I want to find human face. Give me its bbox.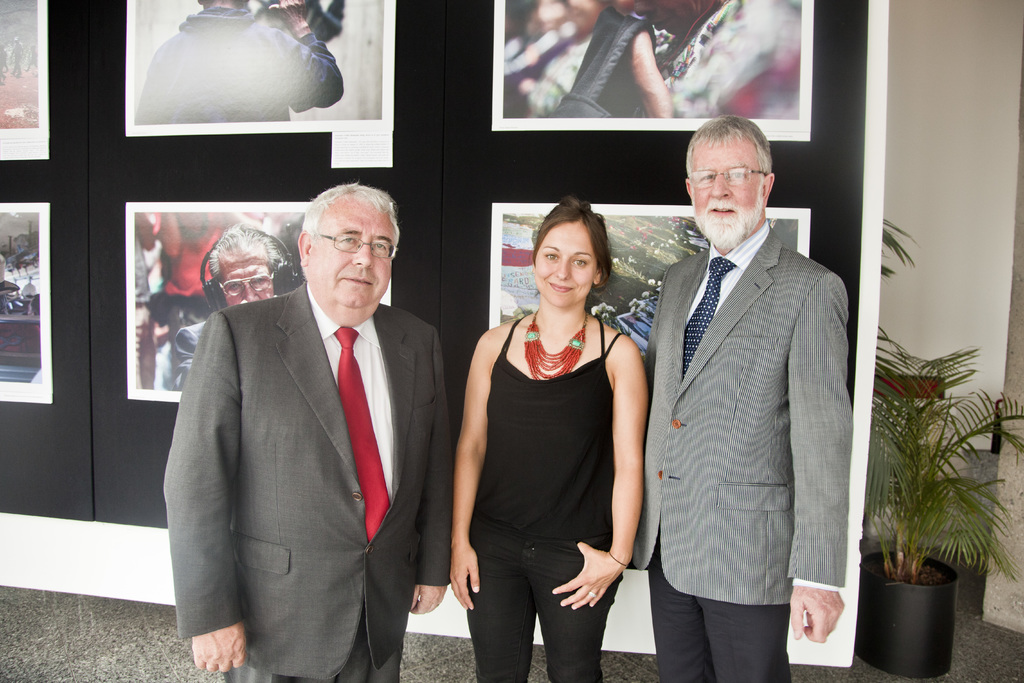
(691, 136, 768, 249).
